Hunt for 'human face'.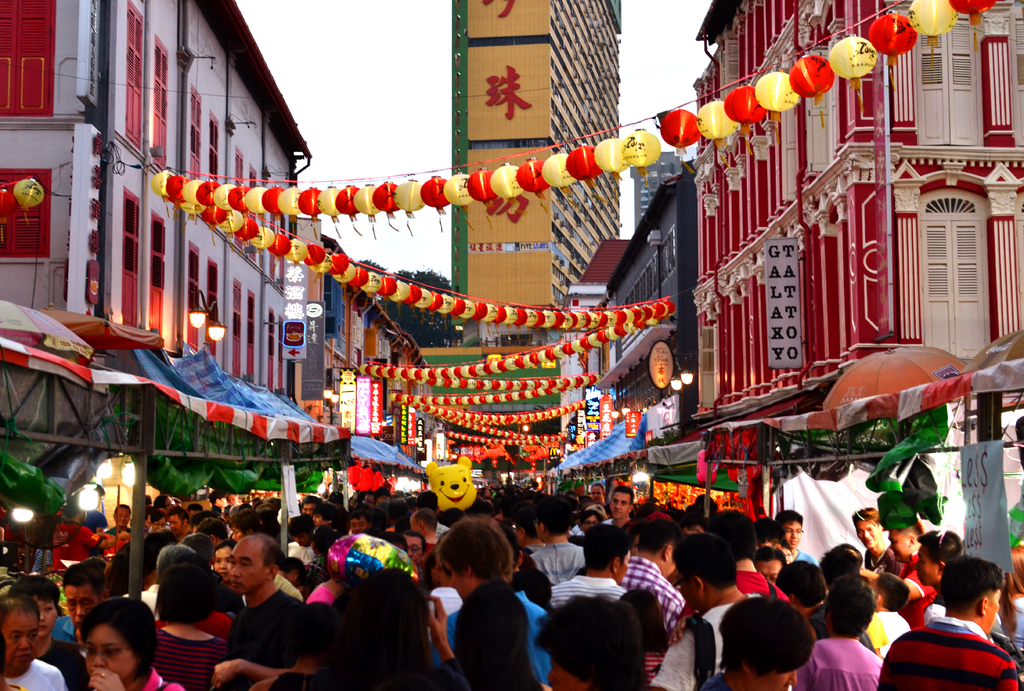
Hunted down at pyautogui.locateOnScreen(757, 669, 797, 690).
